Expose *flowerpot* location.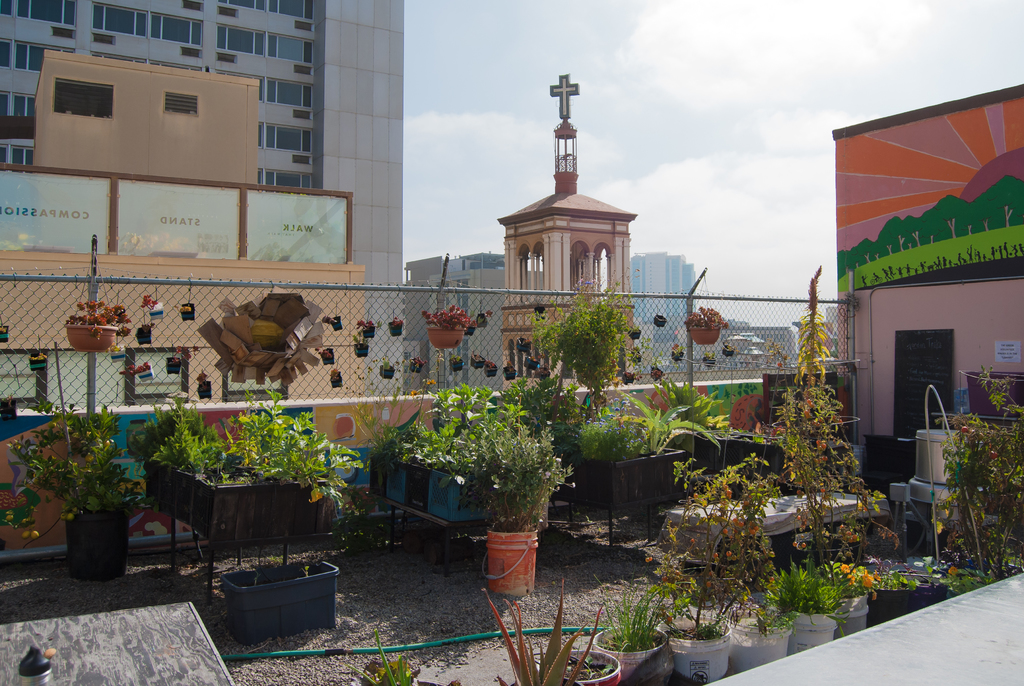
Exposed at 367/441/514/523.
